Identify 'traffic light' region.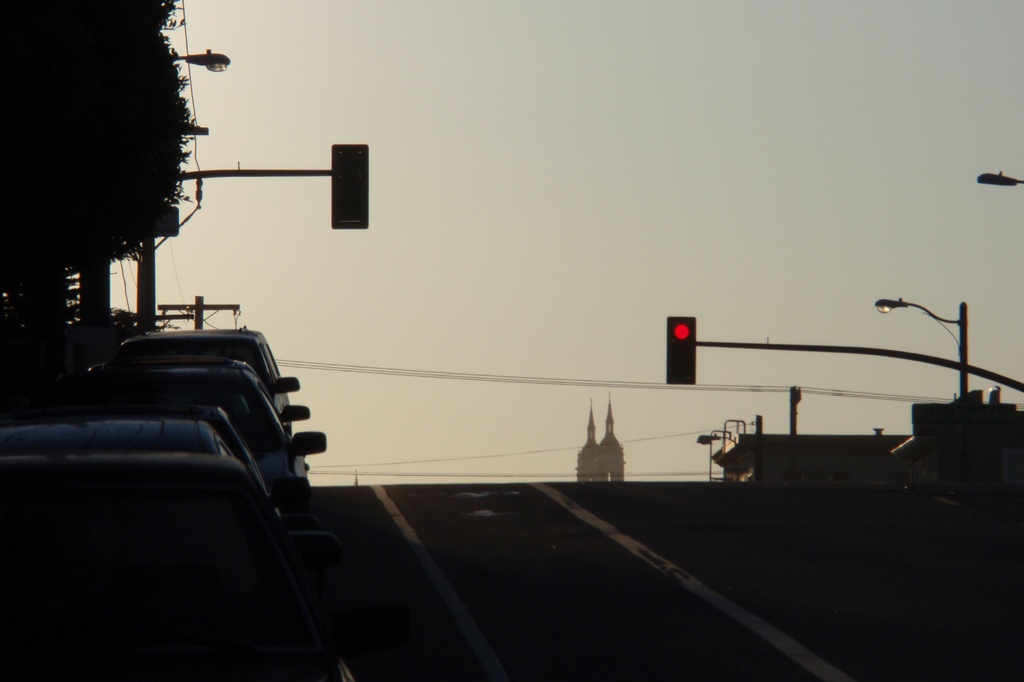
Region: crop(667, 317, 696, 386).
